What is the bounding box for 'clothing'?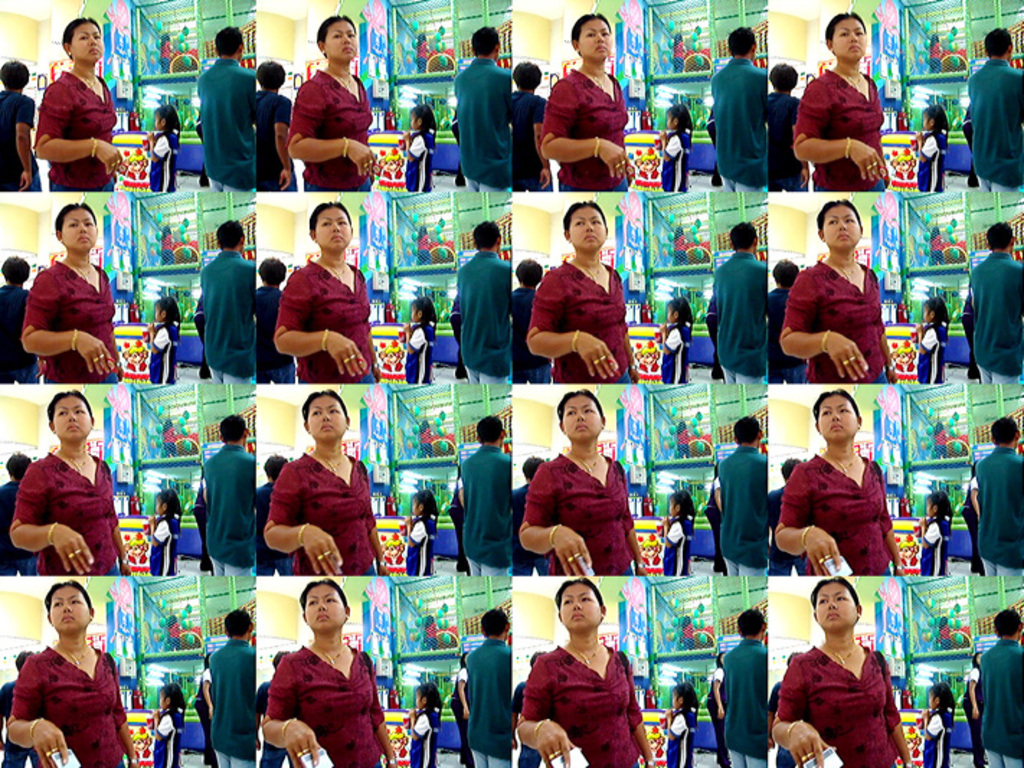
bbox(769, 291, 807, 383).
